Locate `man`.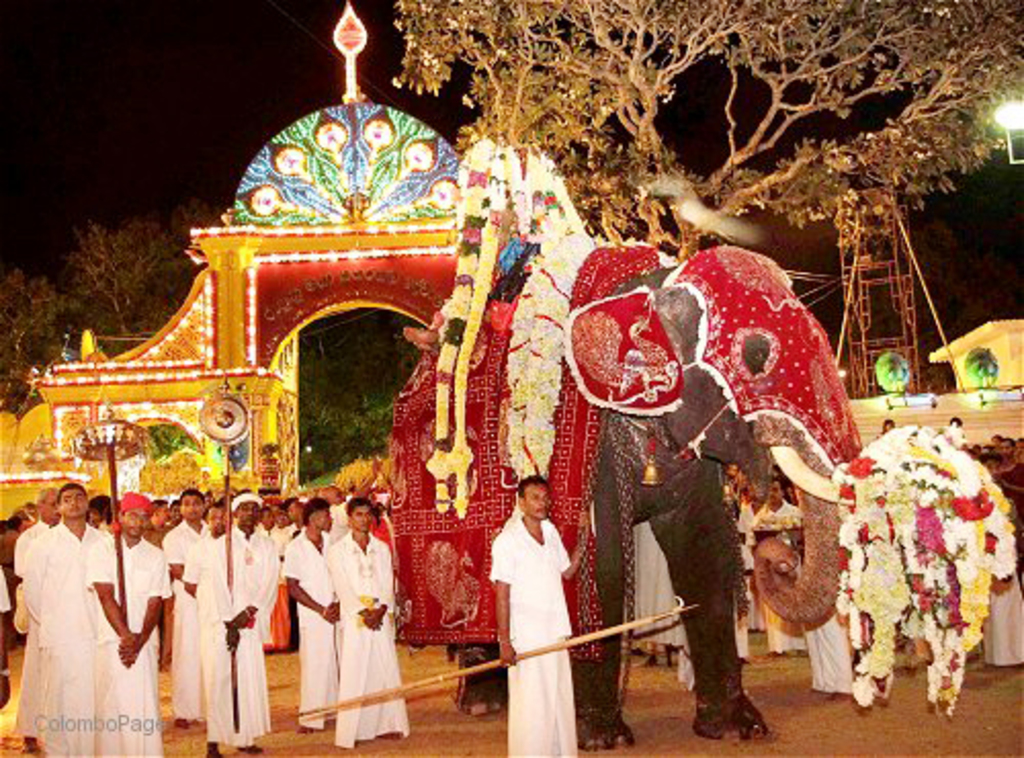
Bounding box: (x1=283, y1=502, x2=336, y2=733).
